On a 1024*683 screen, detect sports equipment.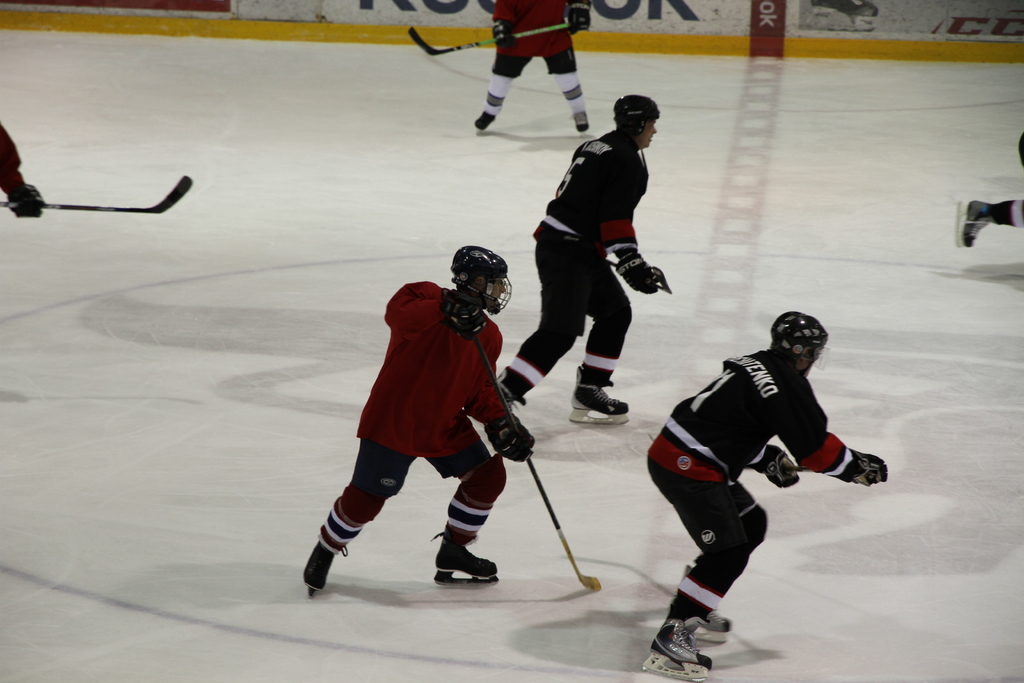
l=450, t=245, r=515, b=318.
